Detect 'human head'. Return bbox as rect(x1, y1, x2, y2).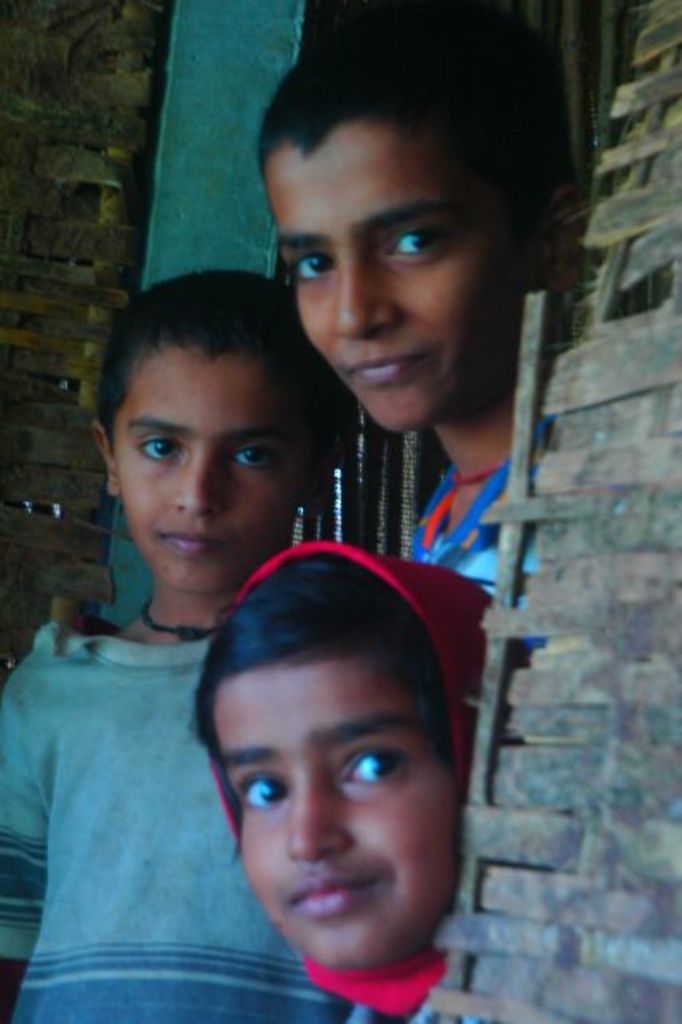
rect(194, 538, 499, 970).
